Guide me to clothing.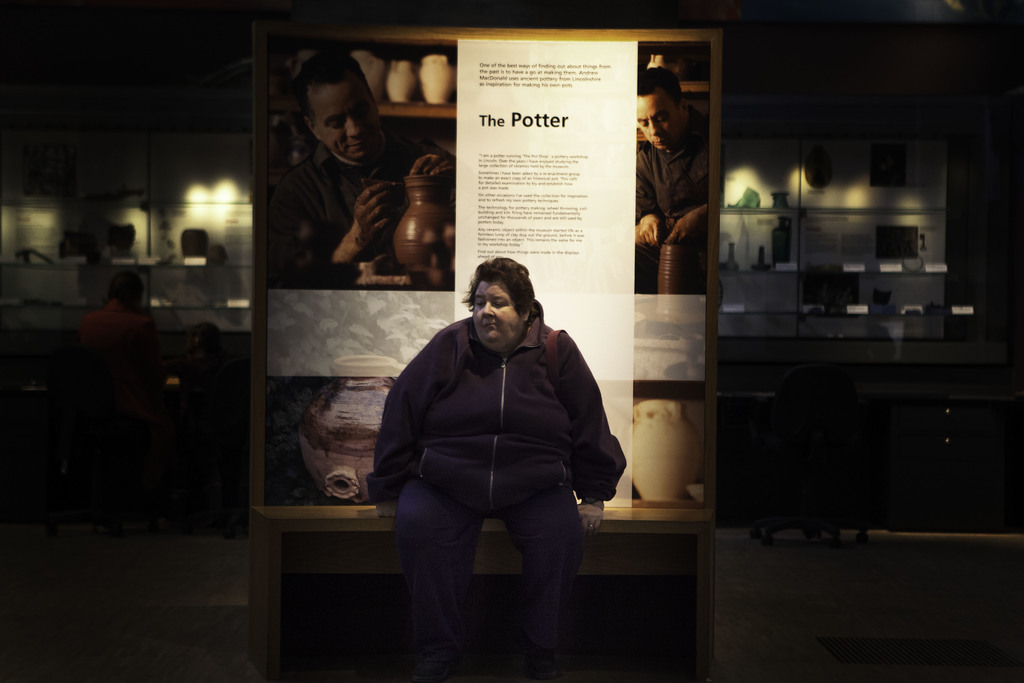
Guidance: BBox(86, 292, 157, 397).
